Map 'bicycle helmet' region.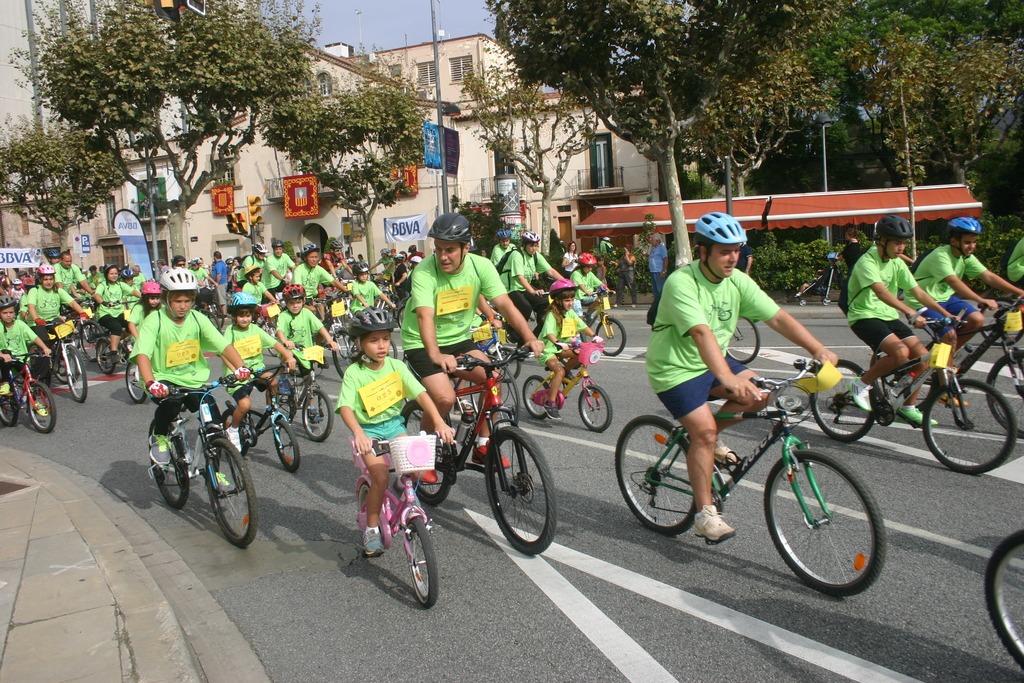
Mapped to Rect(493, 226, 513, 241).
